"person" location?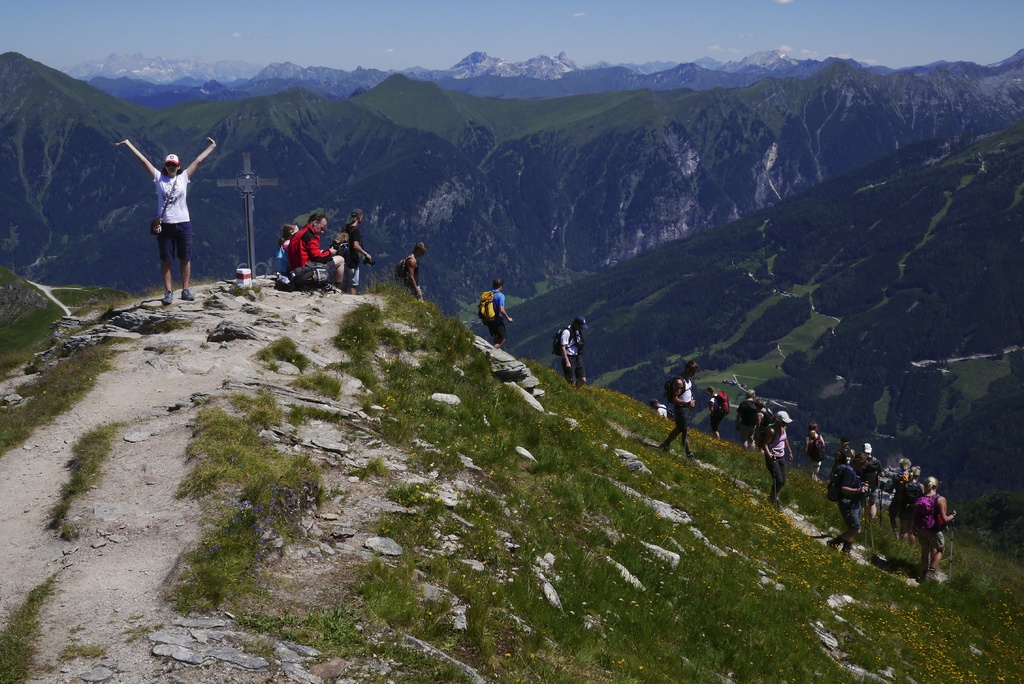
[left=653, top=392, right=675, bottom=419]
